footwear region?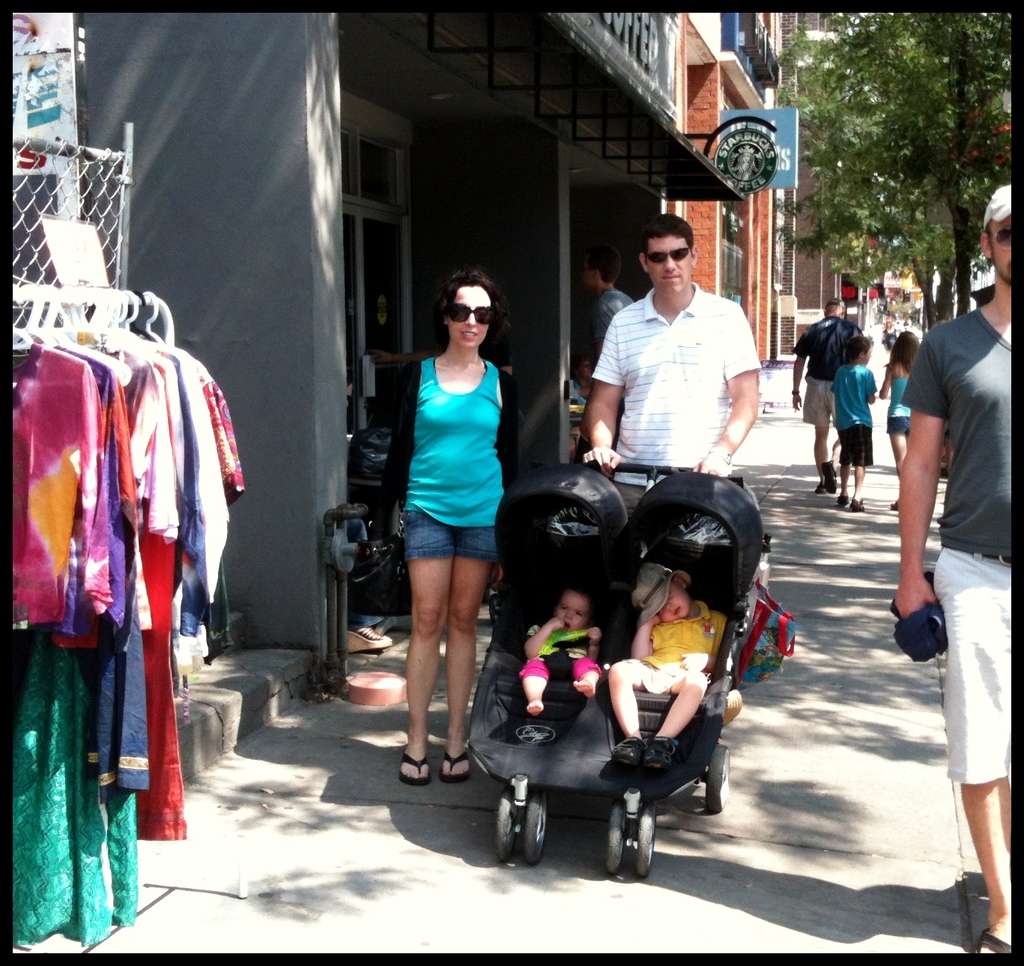
box=[820, 457, 838, 492]
